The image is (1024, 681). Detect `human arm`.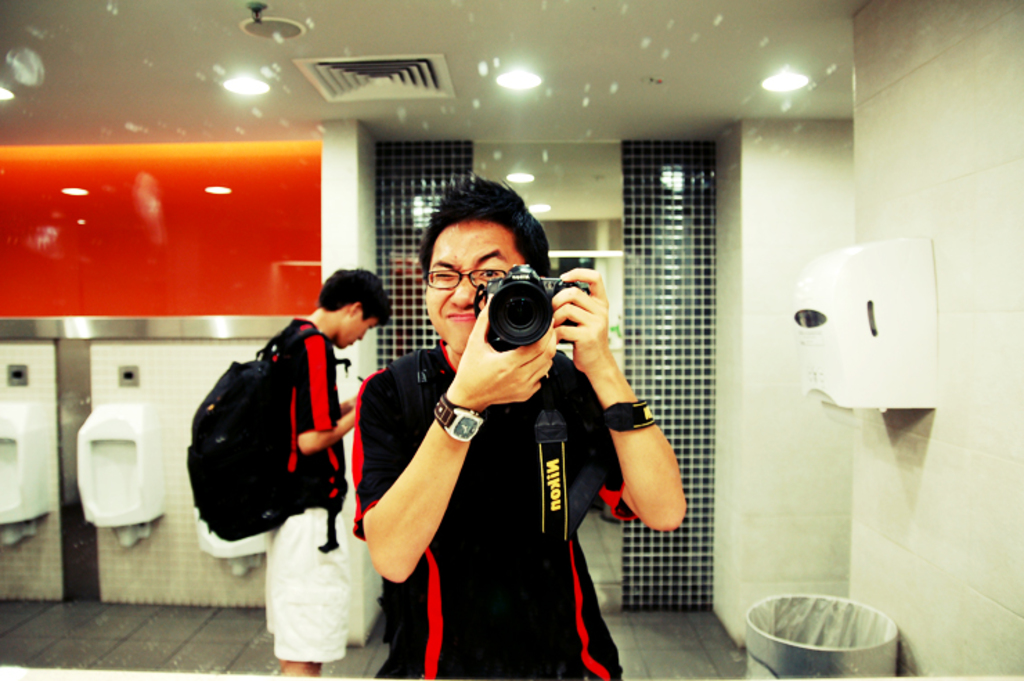
Detection: rect(299, 325, 368, 460).
